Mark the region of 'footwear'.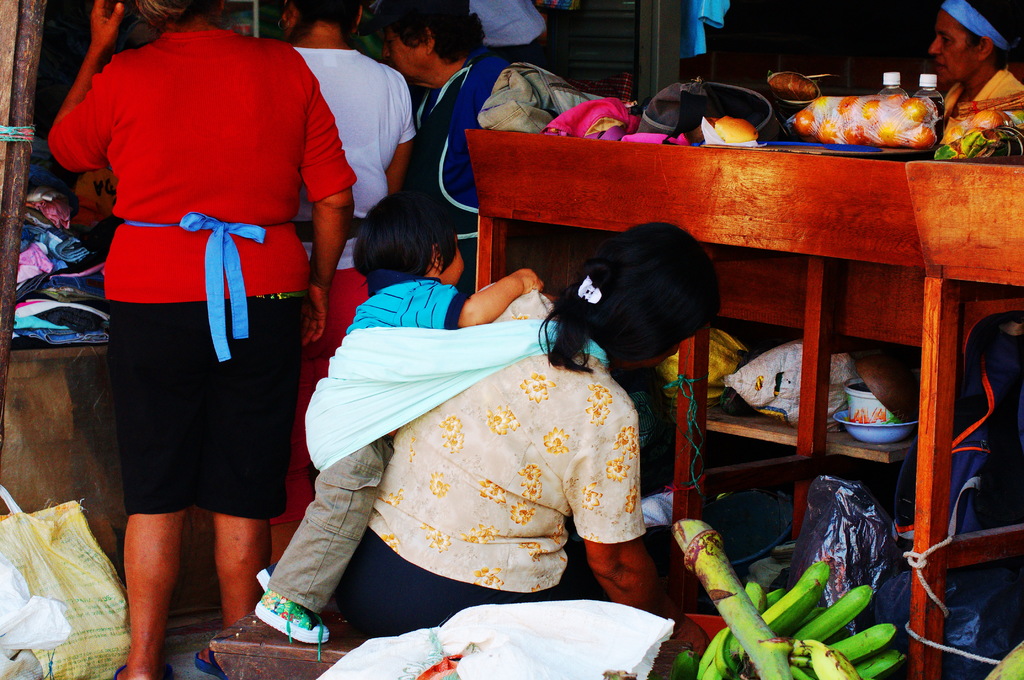
Region: Rect(195, 636, 231, 676).
